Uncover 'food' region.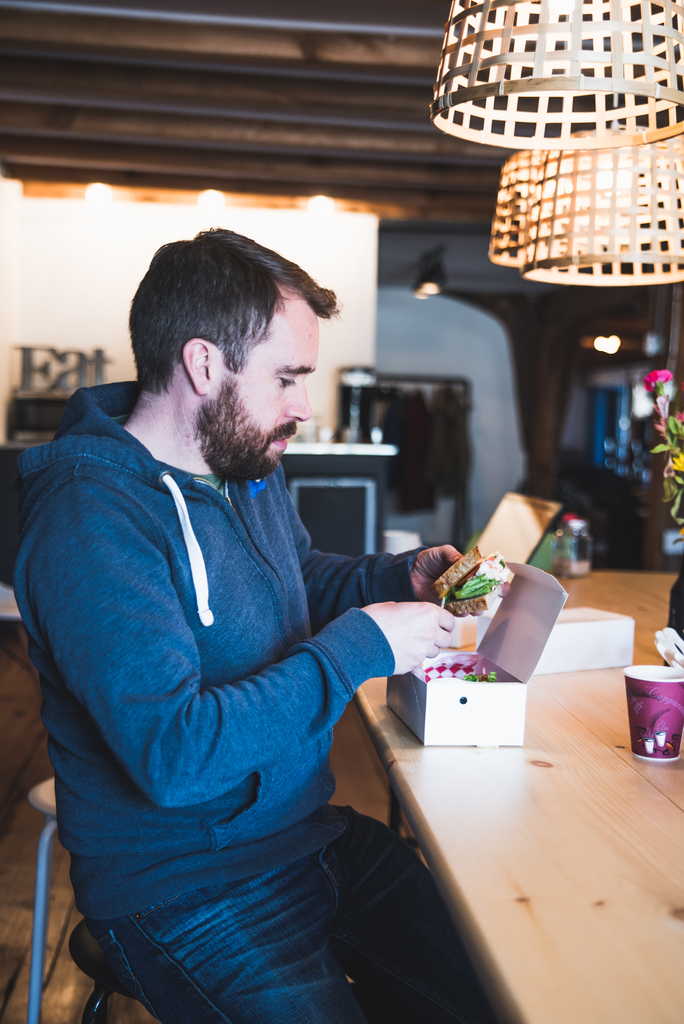
Uncovered: [left=457, top=669, right=499, bottom=686].
